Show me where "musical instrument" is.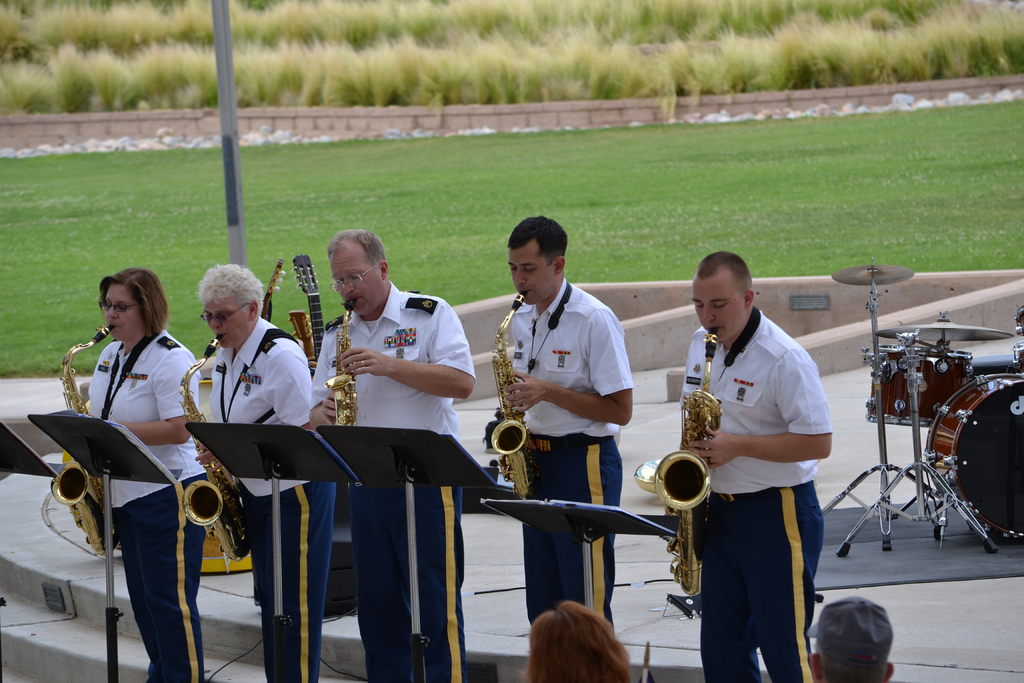
"musical instrument" is at crop(648, 400, 751, 563).
